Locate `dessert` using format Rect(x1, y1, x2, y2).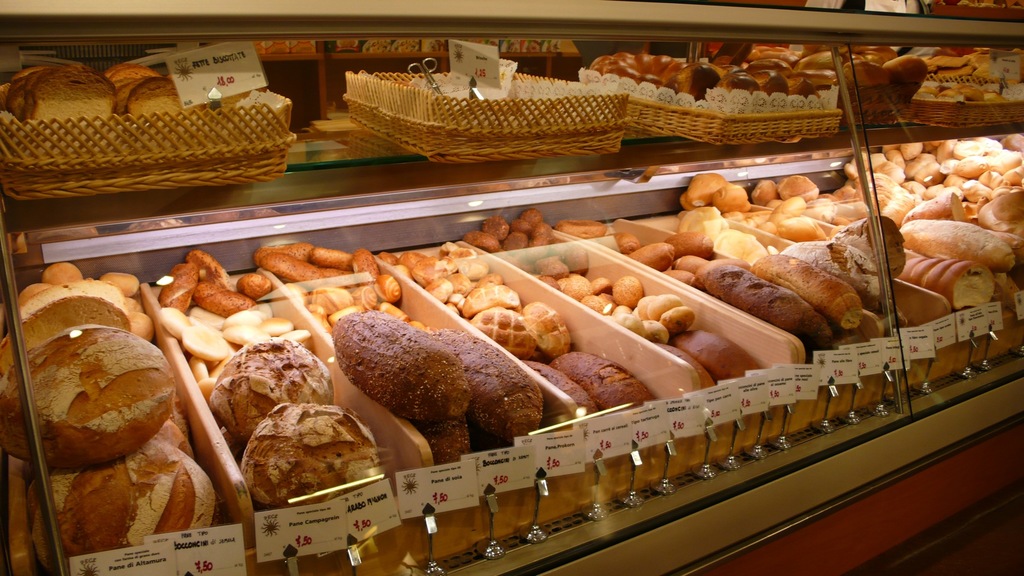
Rect(40, 431, 204, 545).
